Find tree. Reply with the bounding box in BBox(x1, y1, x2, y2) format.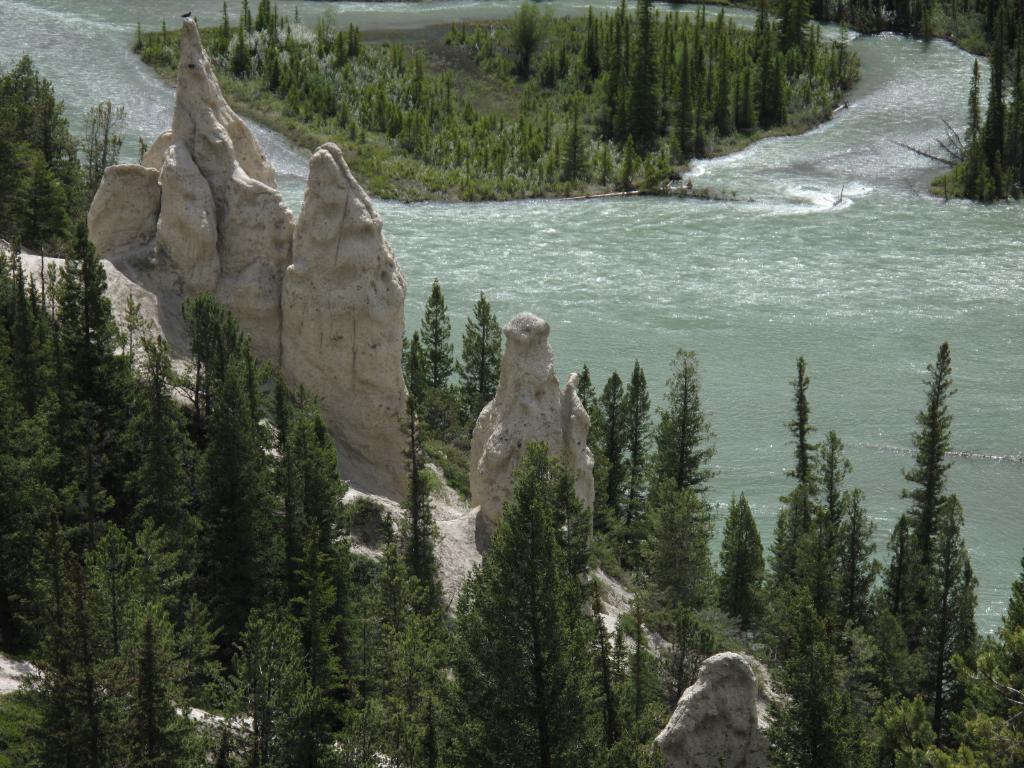
BBox(45, 221, 133, 520).
